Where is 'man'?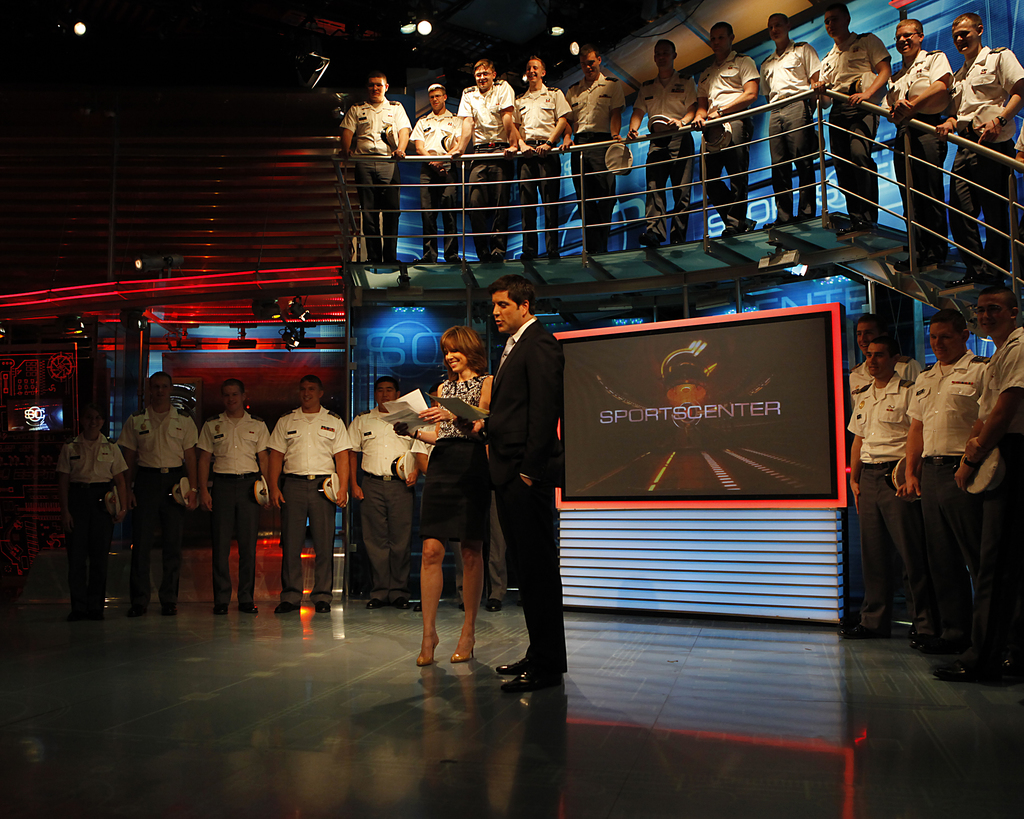
l=342, t=65, r=409, b=237.
